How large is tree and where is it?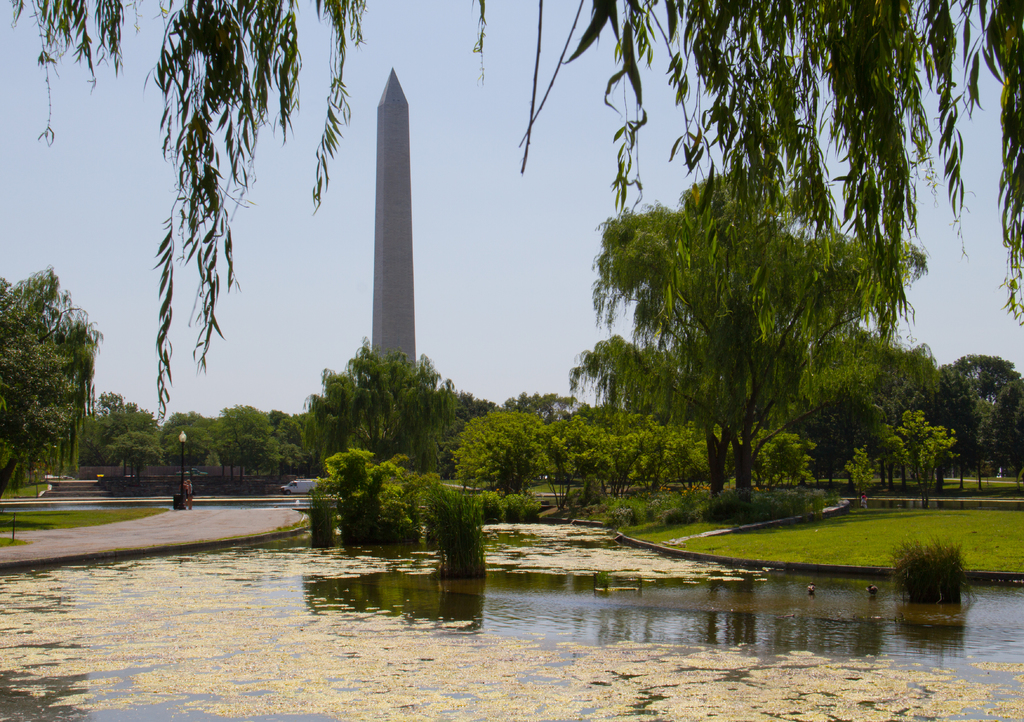
Bounding box: bbox=[452, 407, 567, 496].
